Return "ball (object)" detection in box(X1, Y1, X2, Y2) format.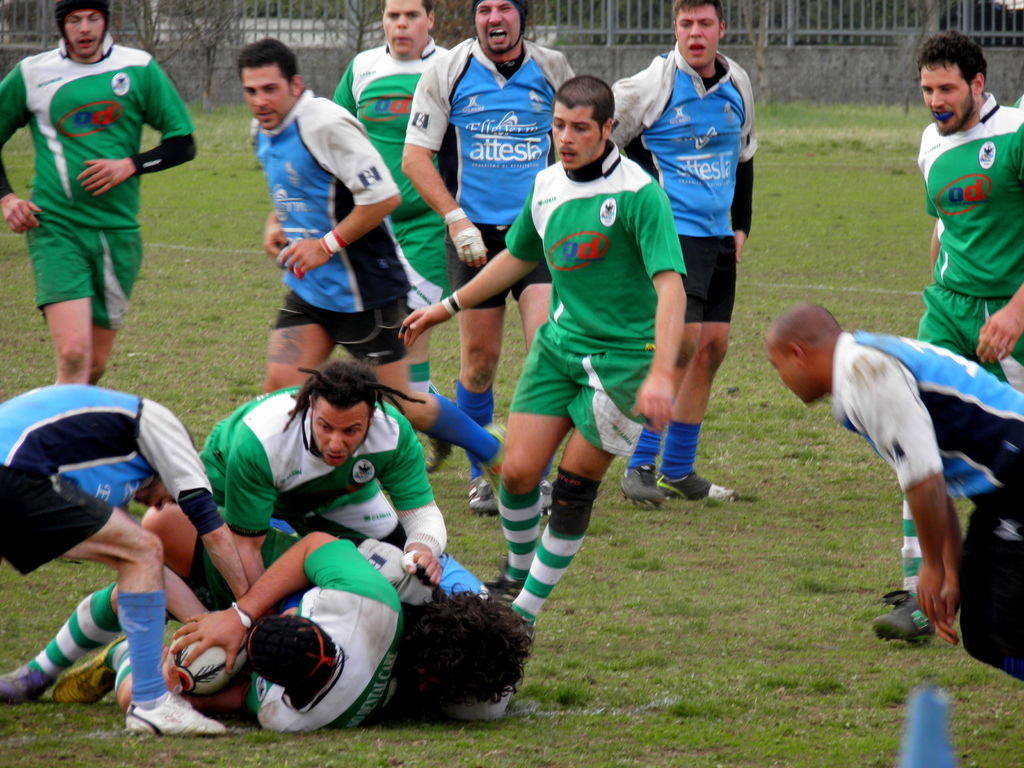
box(166, 637, 250, 698).
